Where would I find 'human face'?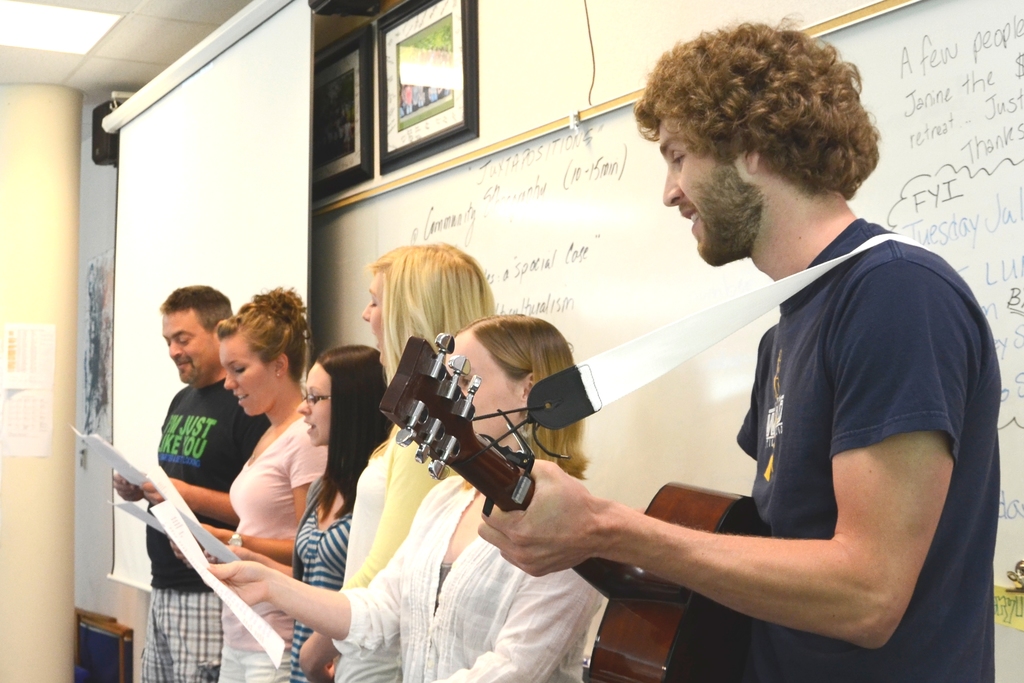
At {"left": 660, "top": 120, "right": 751, "bottom": 270}.
